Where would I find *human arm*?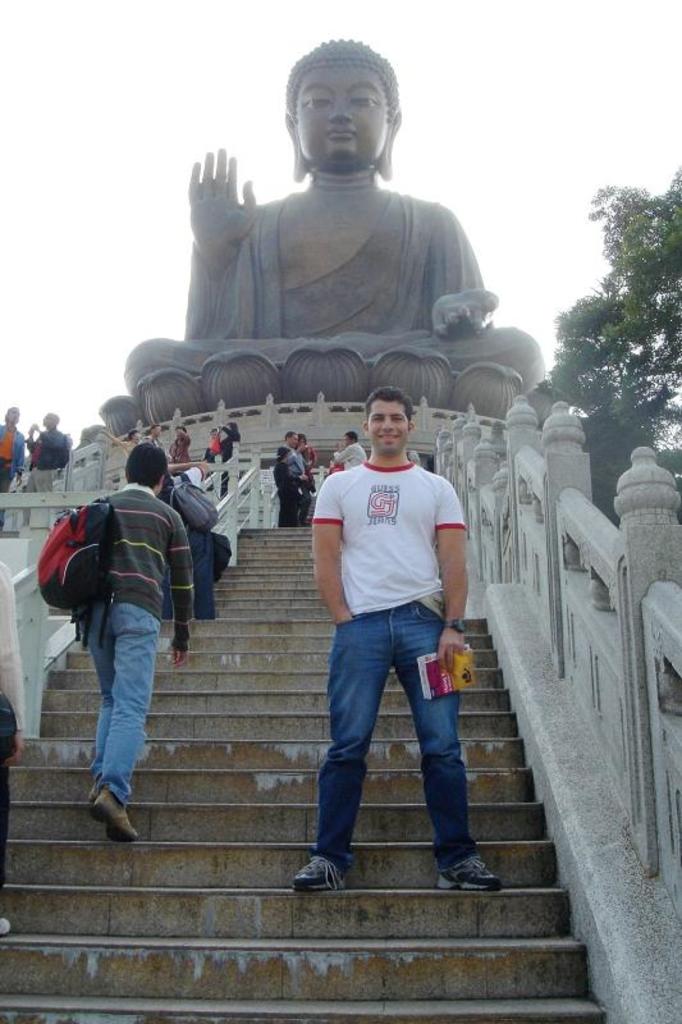
At (280, 445, 305, 472).
